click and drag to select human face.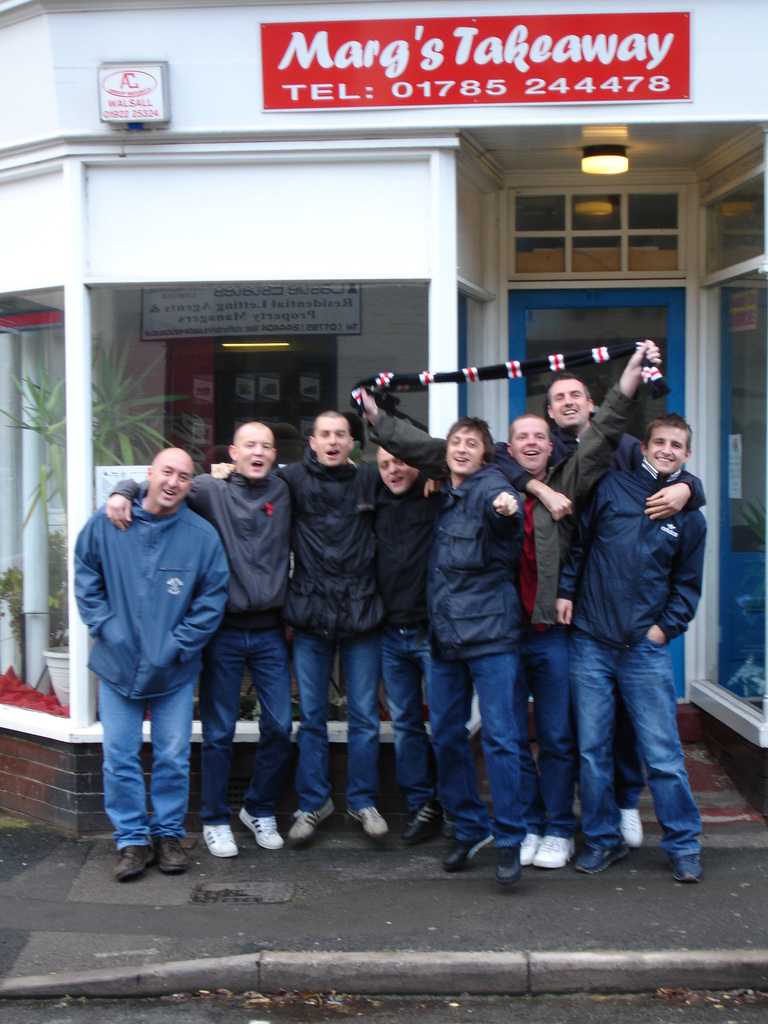
Selection: Rect(156, 455, 198, 506).
